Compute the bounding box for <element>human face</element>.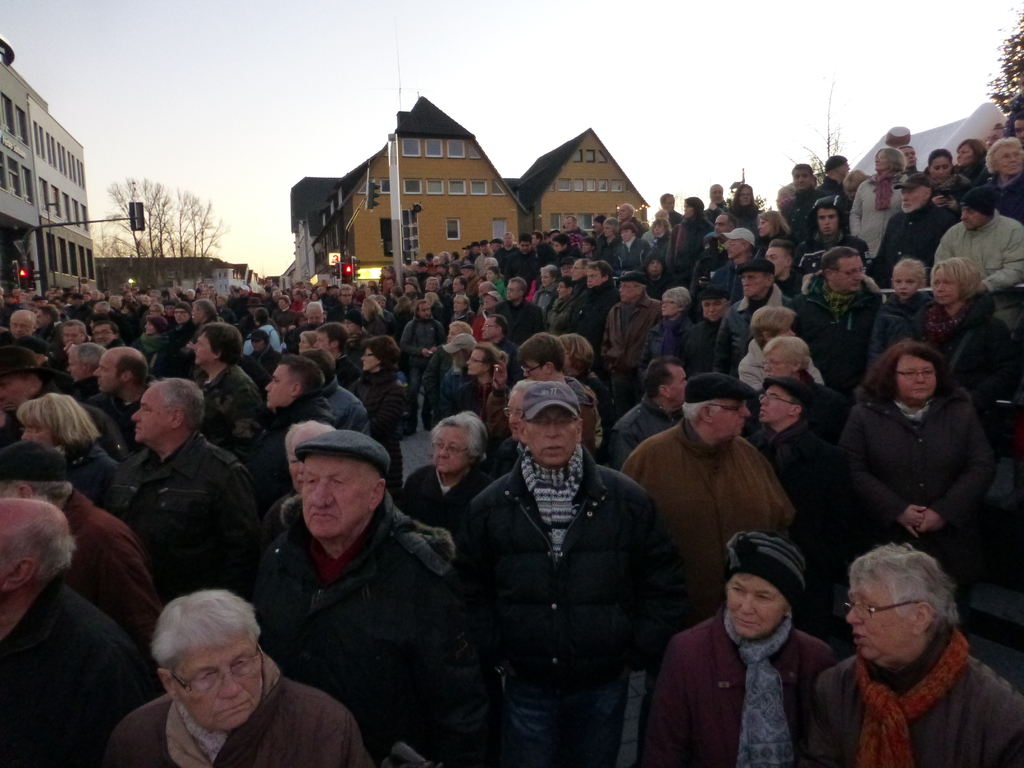
region(173, 305, 188, 323).
